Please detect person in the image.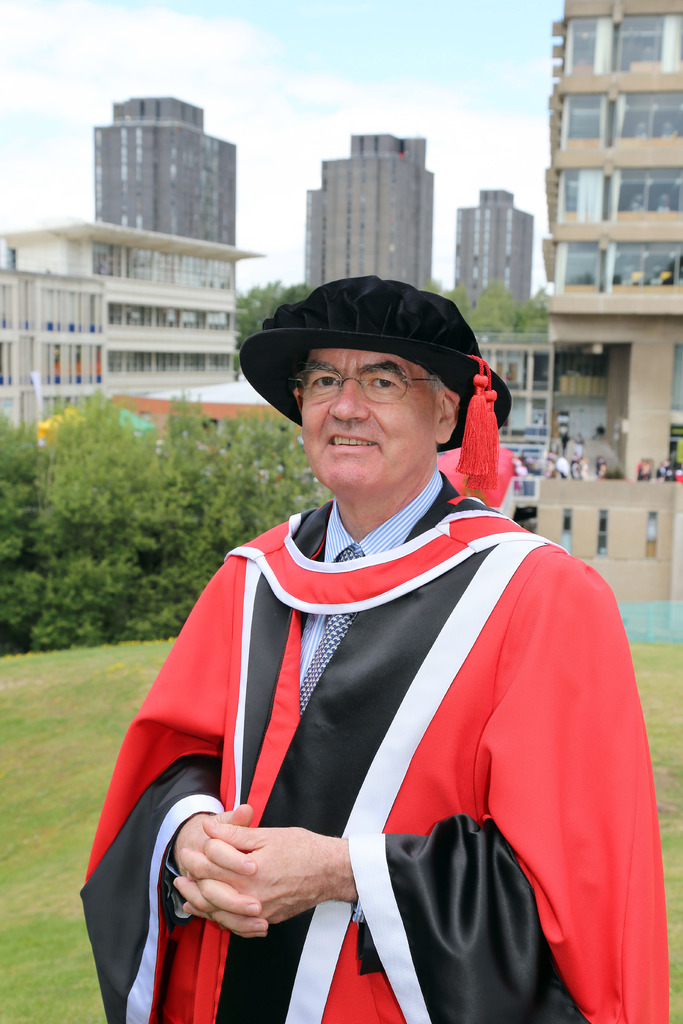
(83,273,668,1018).
